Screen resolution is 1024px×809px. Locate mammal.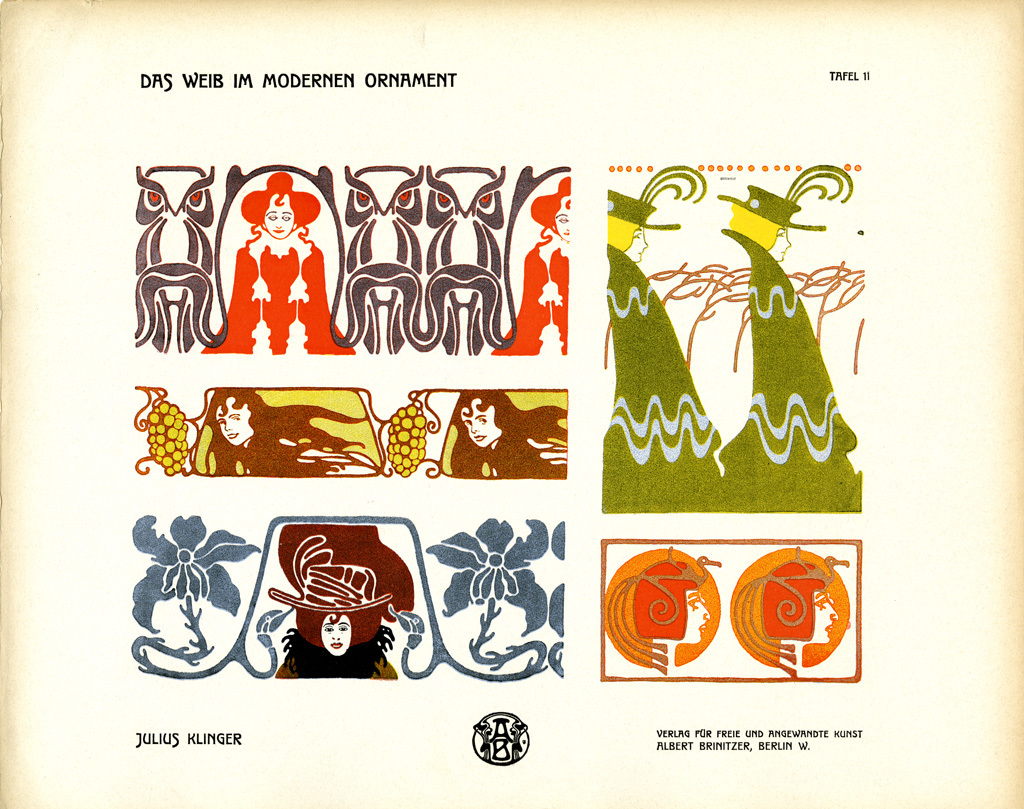
Rect(200, 381, 378, 469).
